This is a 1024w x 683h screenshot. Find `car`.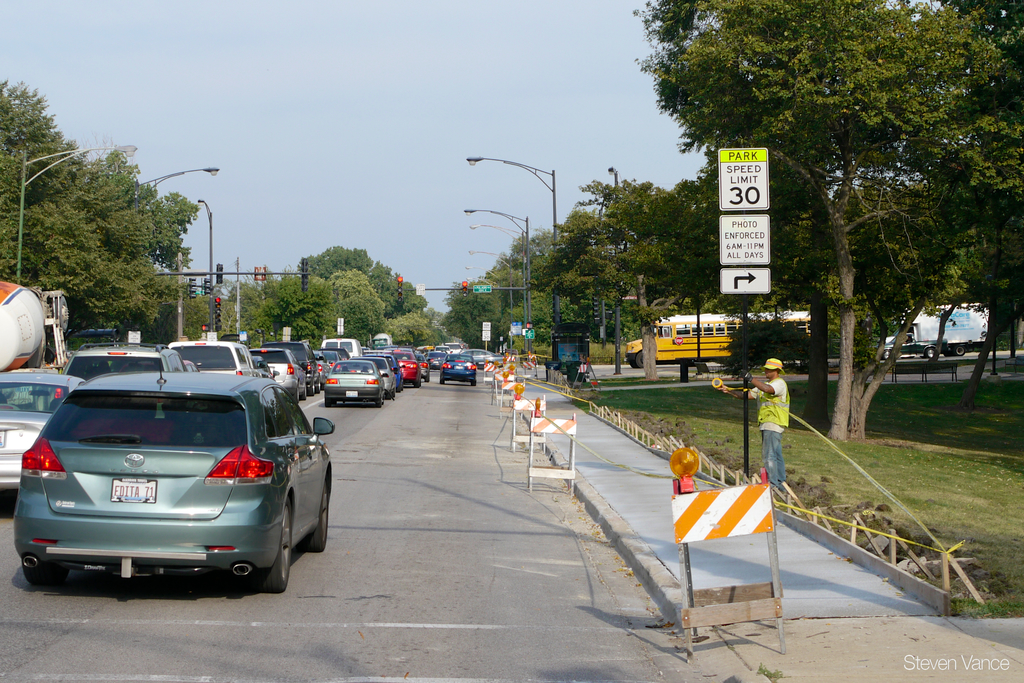
Bounding box: rect(438, 352, 481, 387).
